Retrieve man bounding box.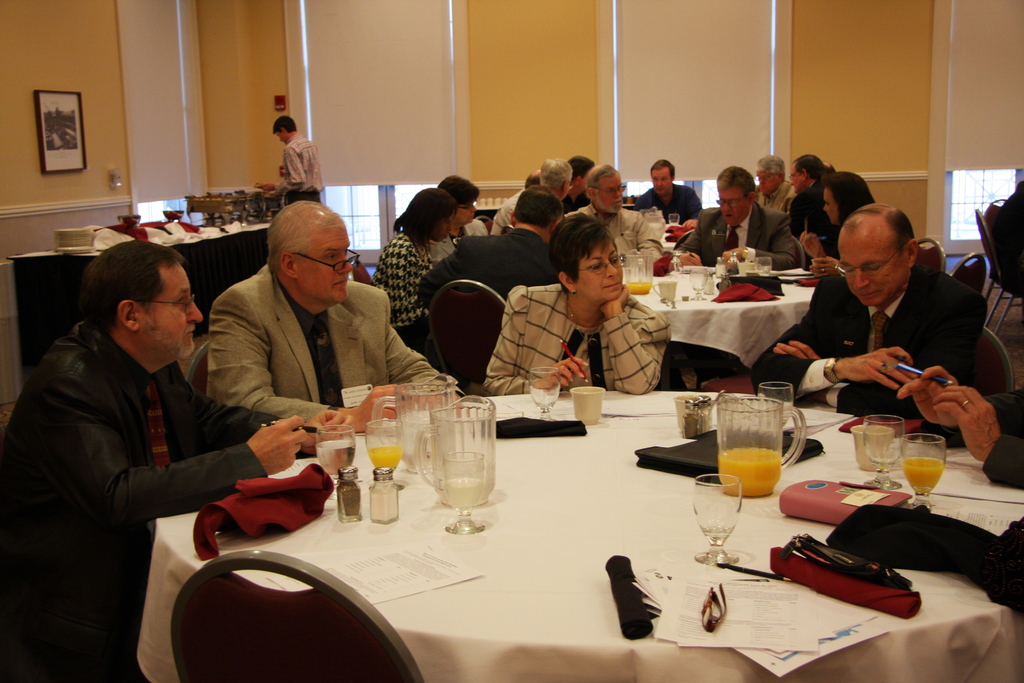
Bounding box: 729, 198, 1000, 423.
